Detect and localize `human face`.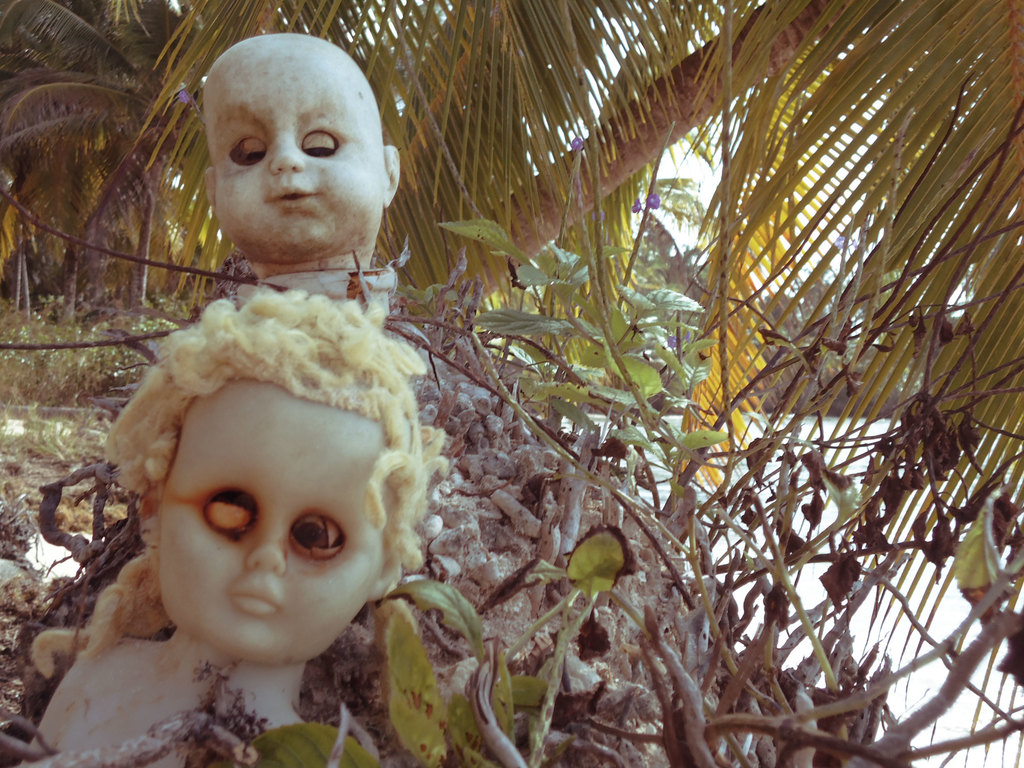
Localized at region(200, 38, 374, 254).
